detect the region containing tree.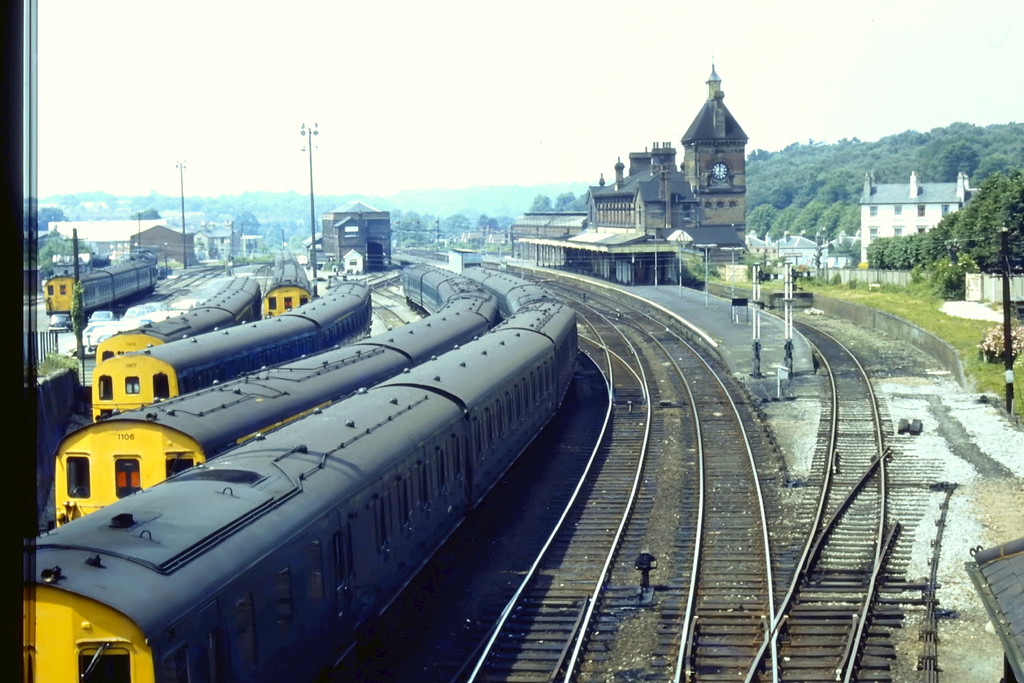
detection(527, 193, 552, 211).
